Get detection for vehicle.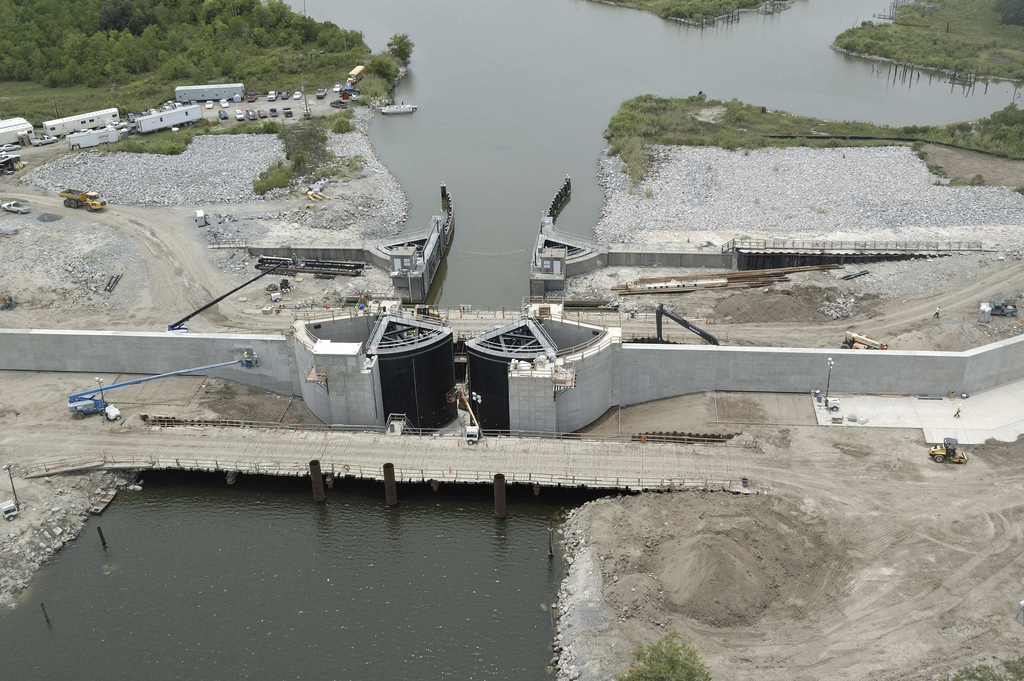
Detection: bbox(218, 107, 228, 123).
